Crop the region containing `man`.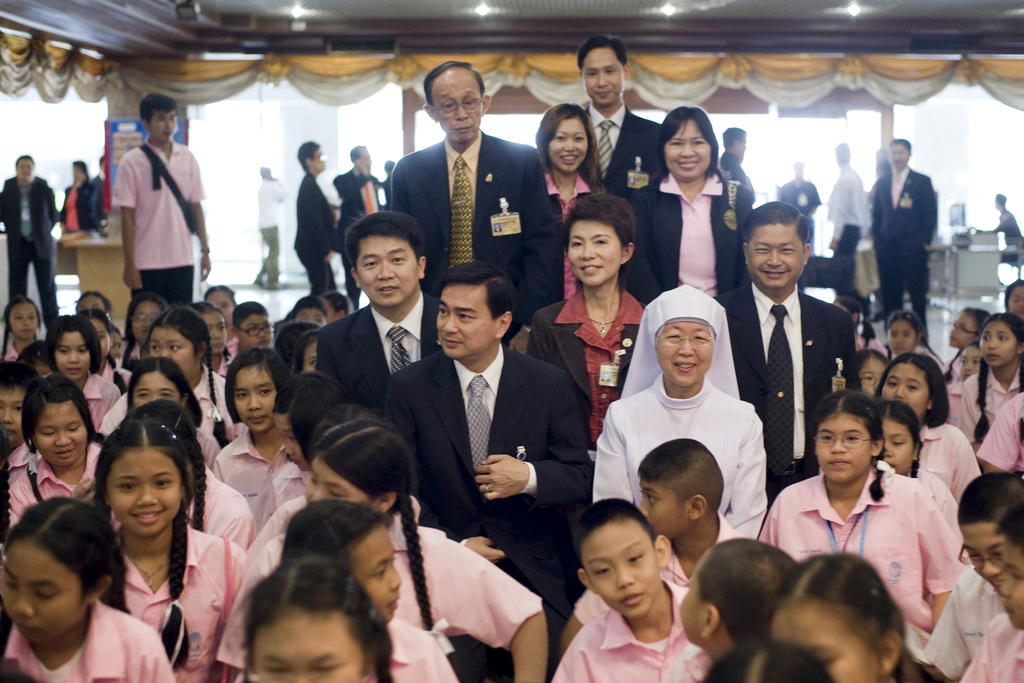
Crop region: {"left": 780, "top": 162, "right": 824, "bottom": 220}.
